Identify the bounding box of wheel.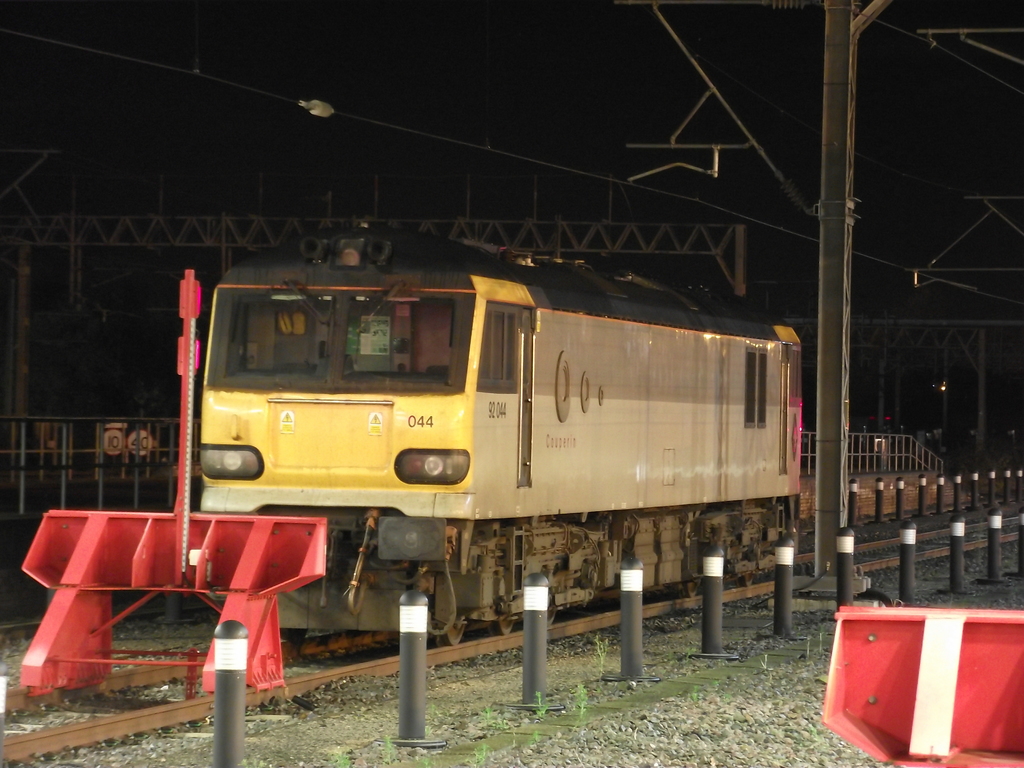
box(538, 600, 561, 627).
